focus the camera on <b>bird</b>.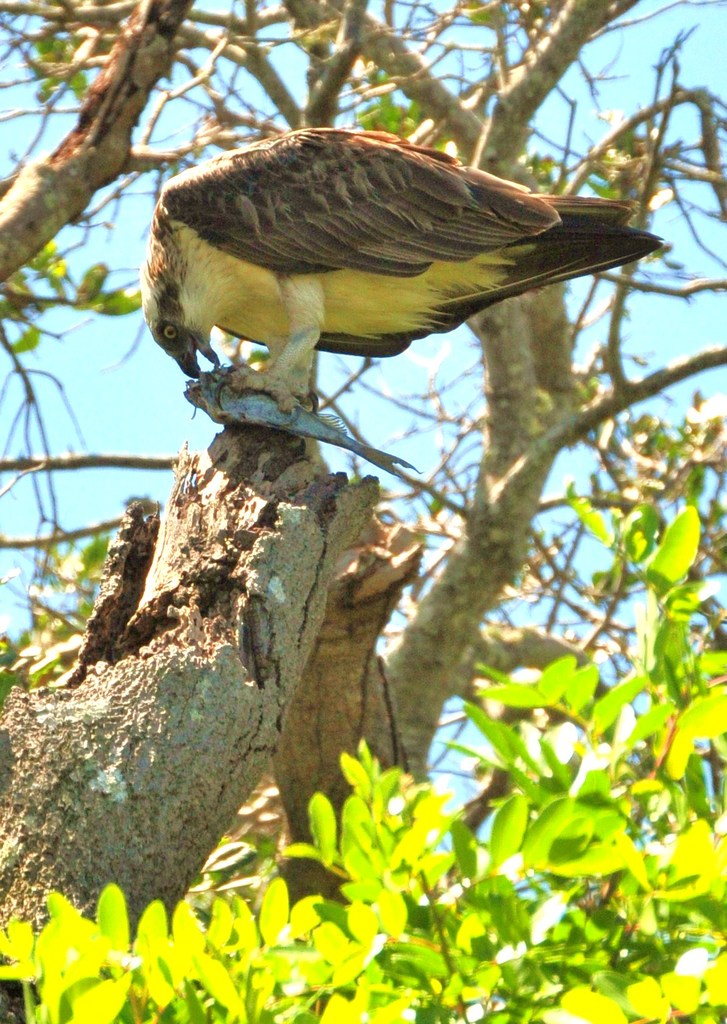
Focus region: bbox(131, 155, 651, 401).
